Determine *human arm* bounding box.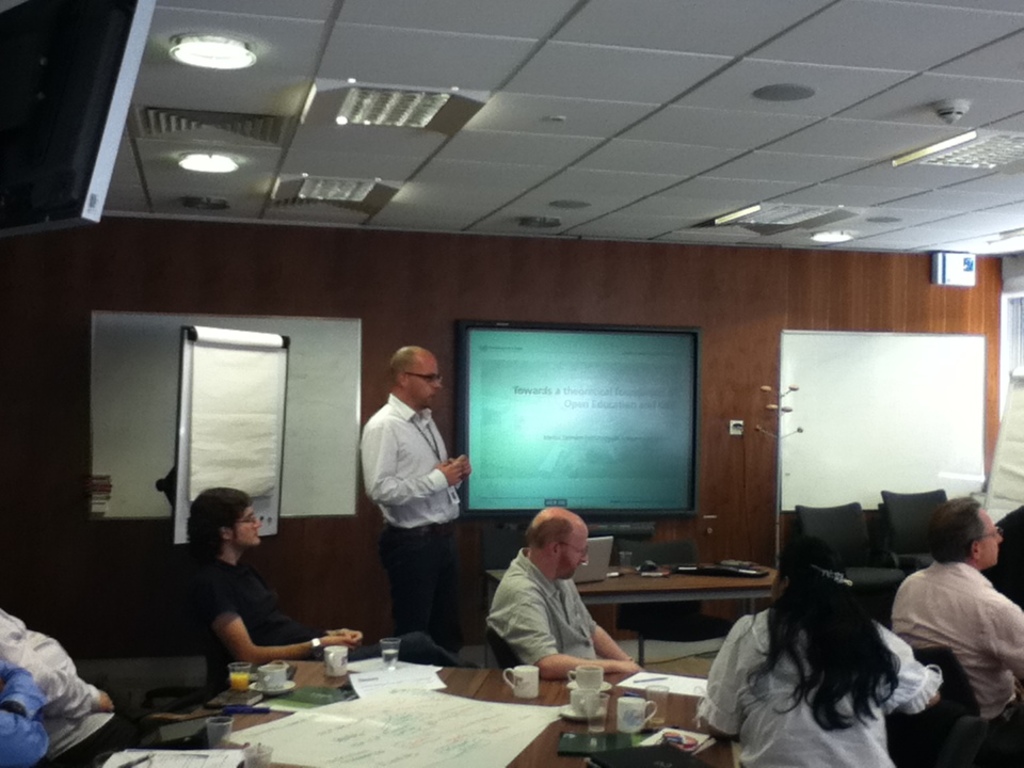
Determined: [left=987, top=598, right=1023, bottom=681].
